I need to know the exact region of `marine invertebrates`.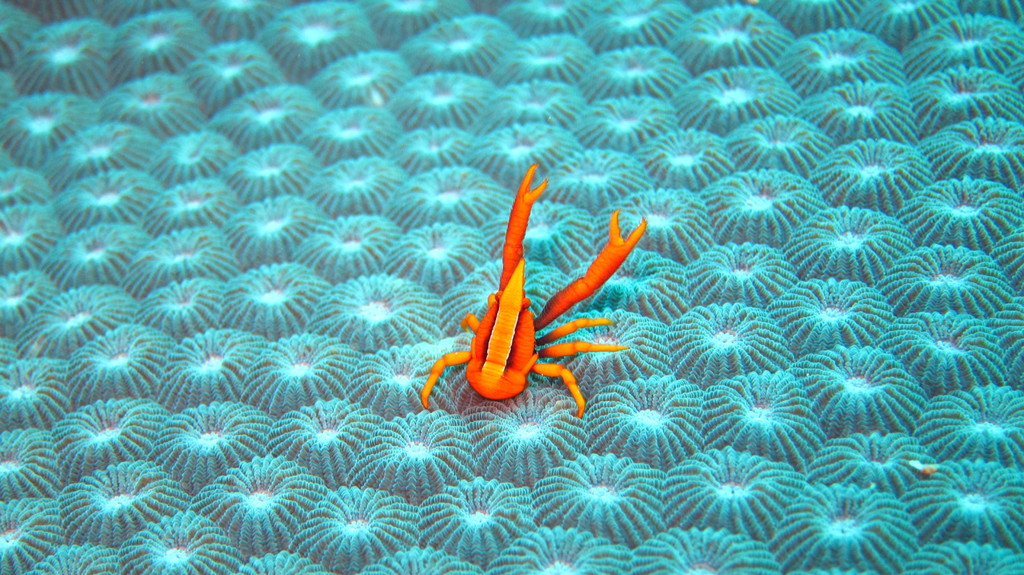
Region: (358, 393, 493, 502).
